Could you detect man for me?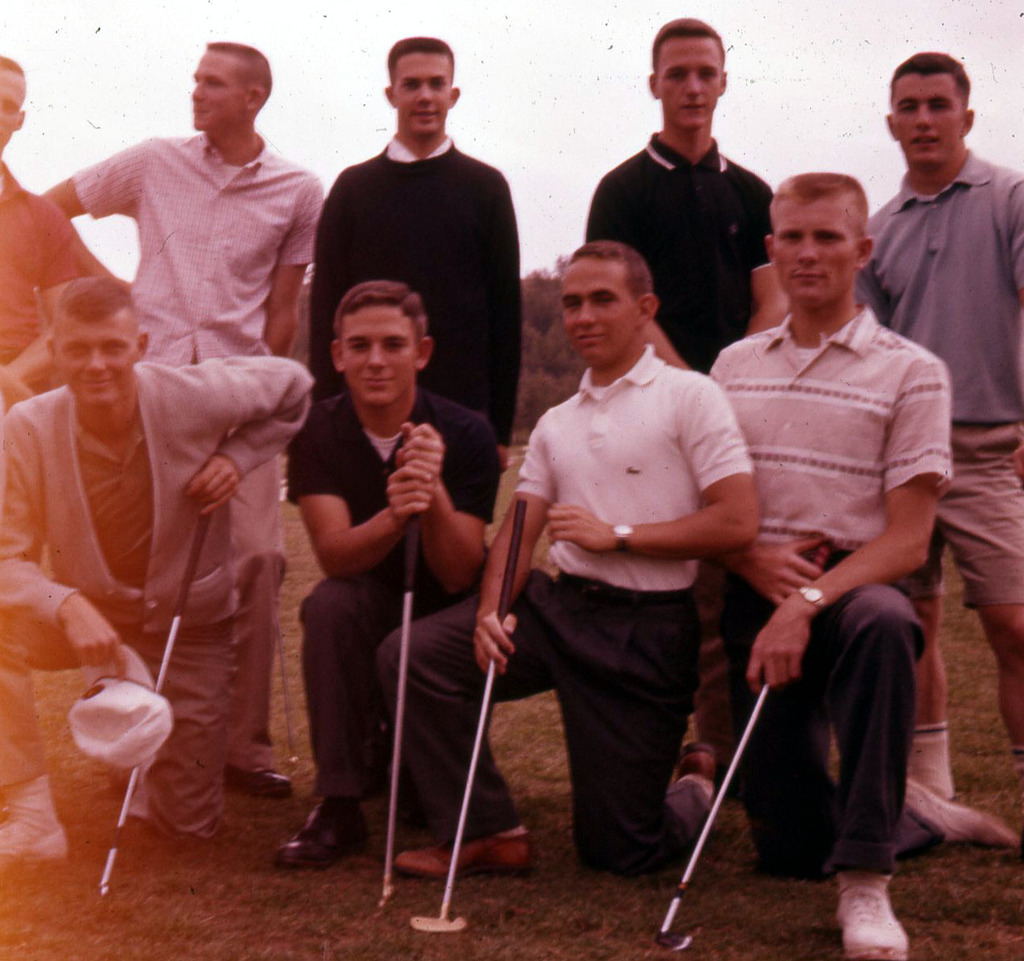
Detection result: (851, 47, 1023, 807).
